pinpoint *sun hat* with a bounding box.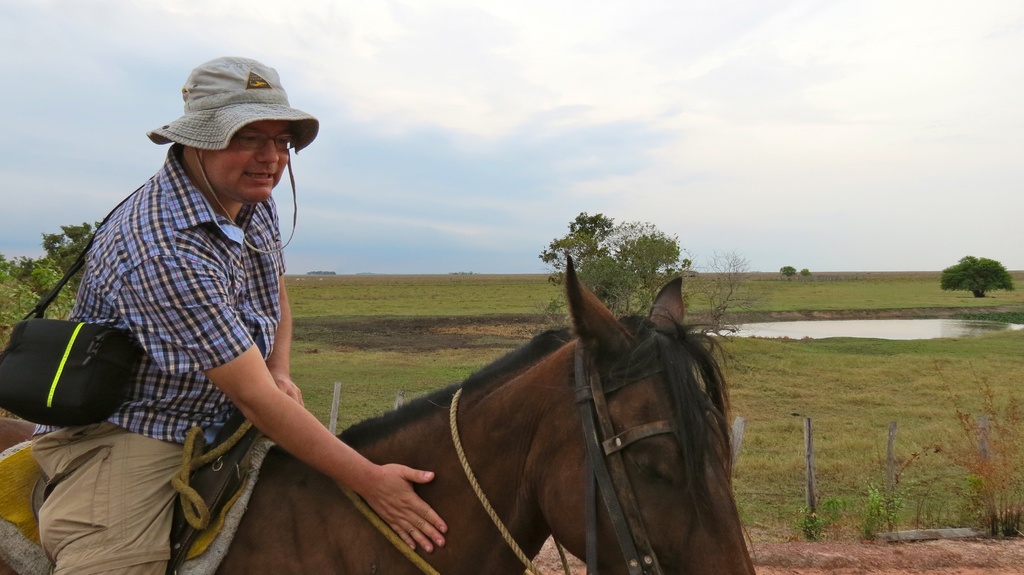
(left=137, top=52, right=326, bottom=256).
